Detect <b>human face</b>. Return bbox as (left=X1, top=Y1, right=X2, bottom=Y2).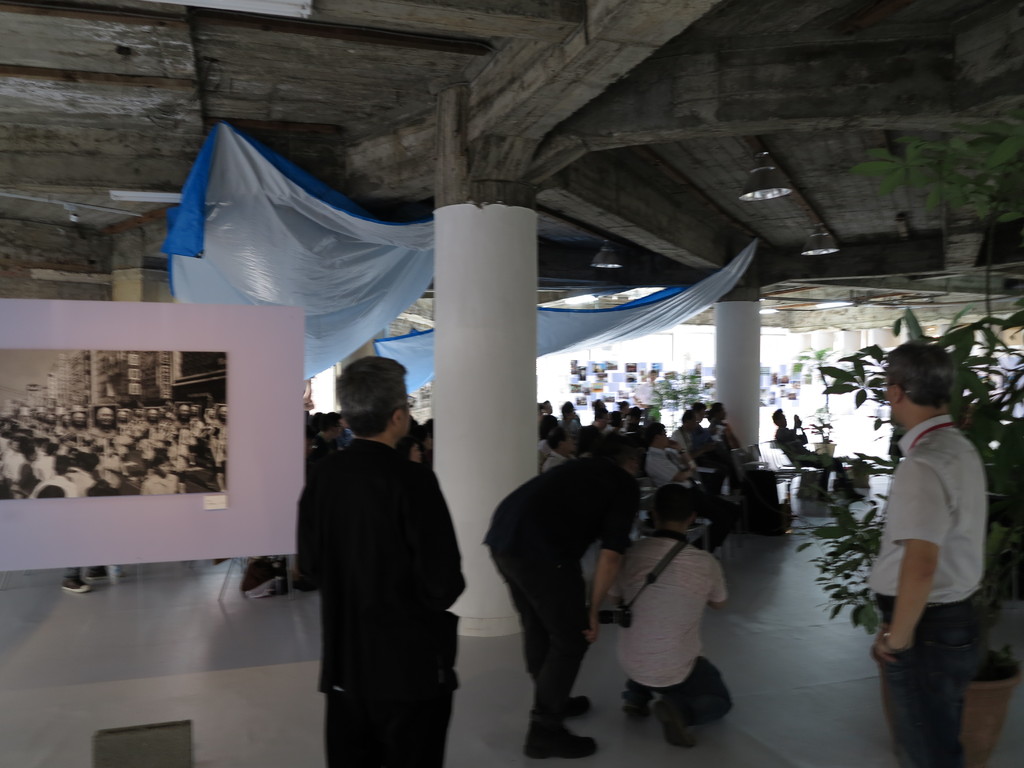
(left=662, top=427, right=670, bottom=447).
